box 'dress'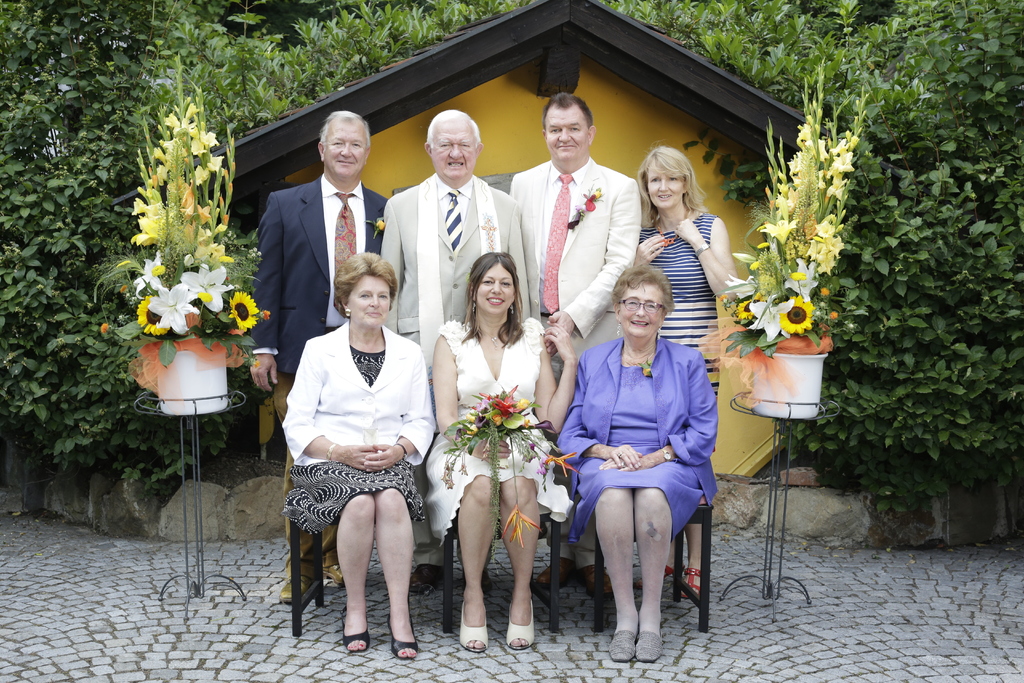
detection(278, 319, 444, 534)
